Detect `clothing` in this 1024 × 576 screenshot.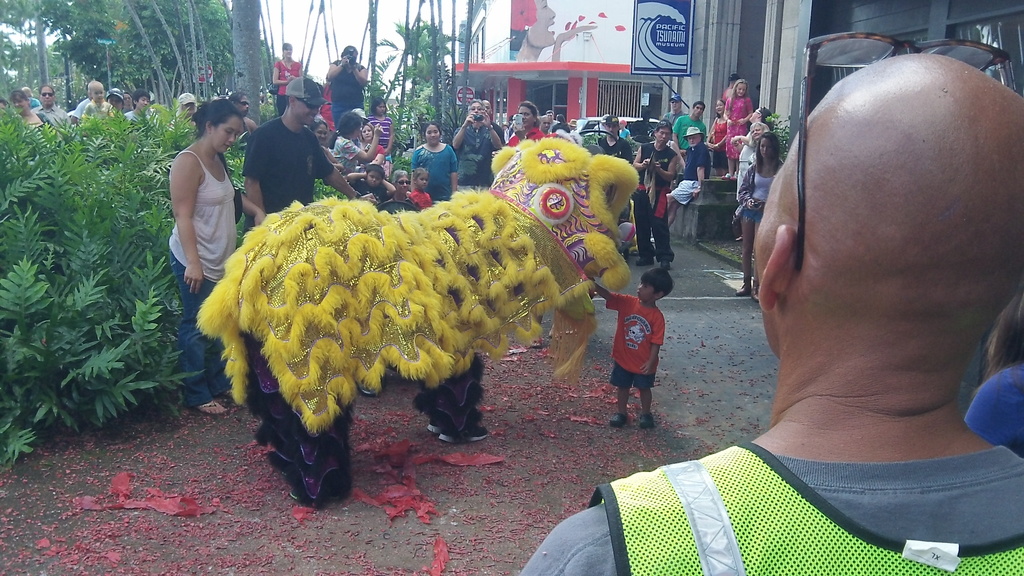
Detection: detection(31, 104, 73, 127).
